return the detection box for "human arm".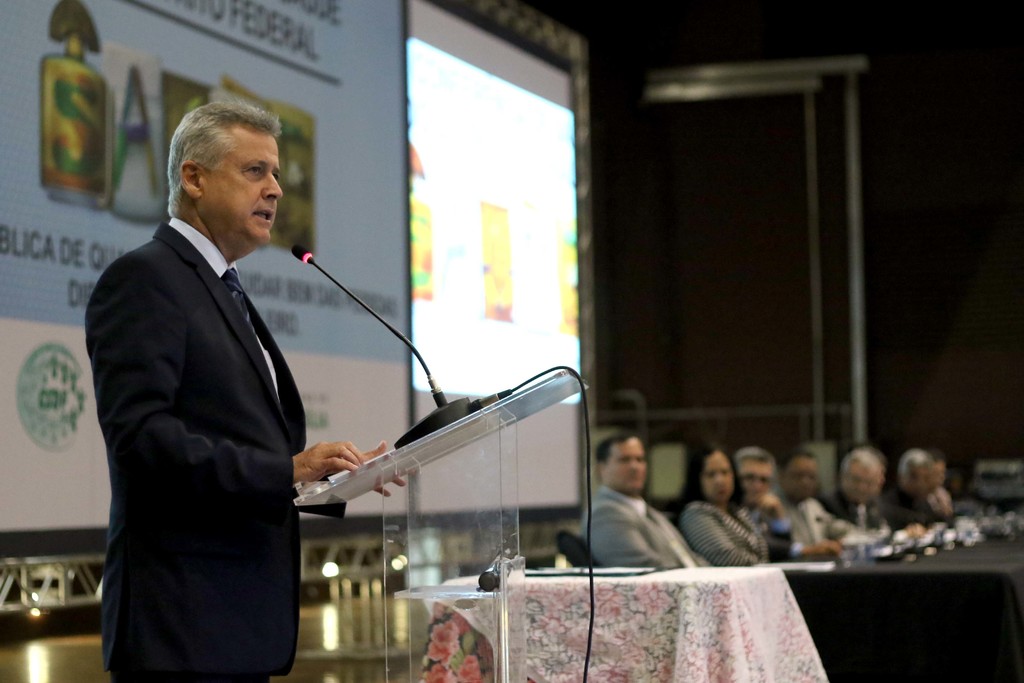
crop(682, 495, 767, 567).
